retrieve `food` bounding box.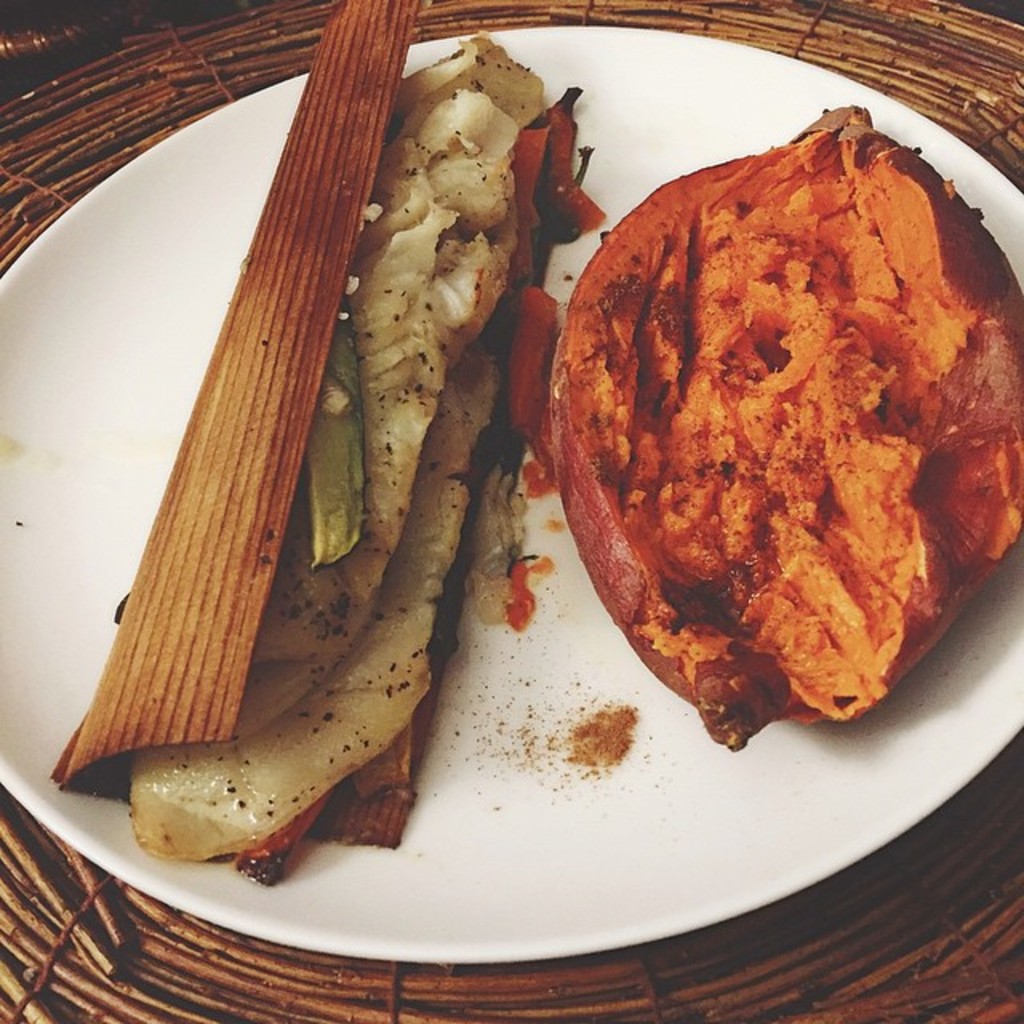
Bounding box: bbox=(32, 6, 651, 904).
